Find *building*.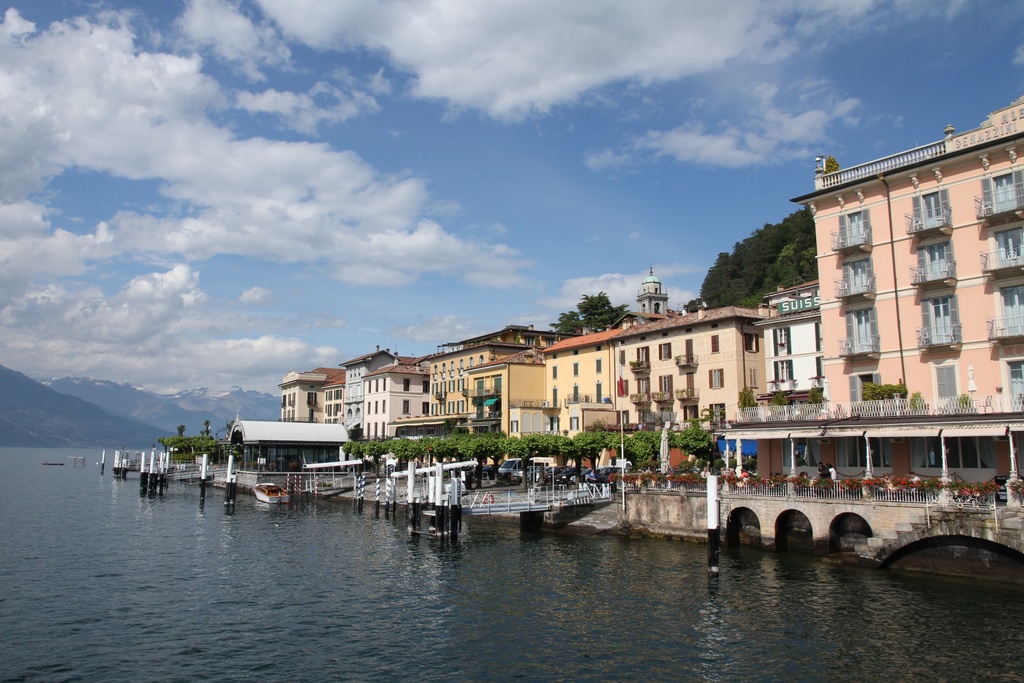
(x1=782, y1=90, x2=1023, y2=506).
